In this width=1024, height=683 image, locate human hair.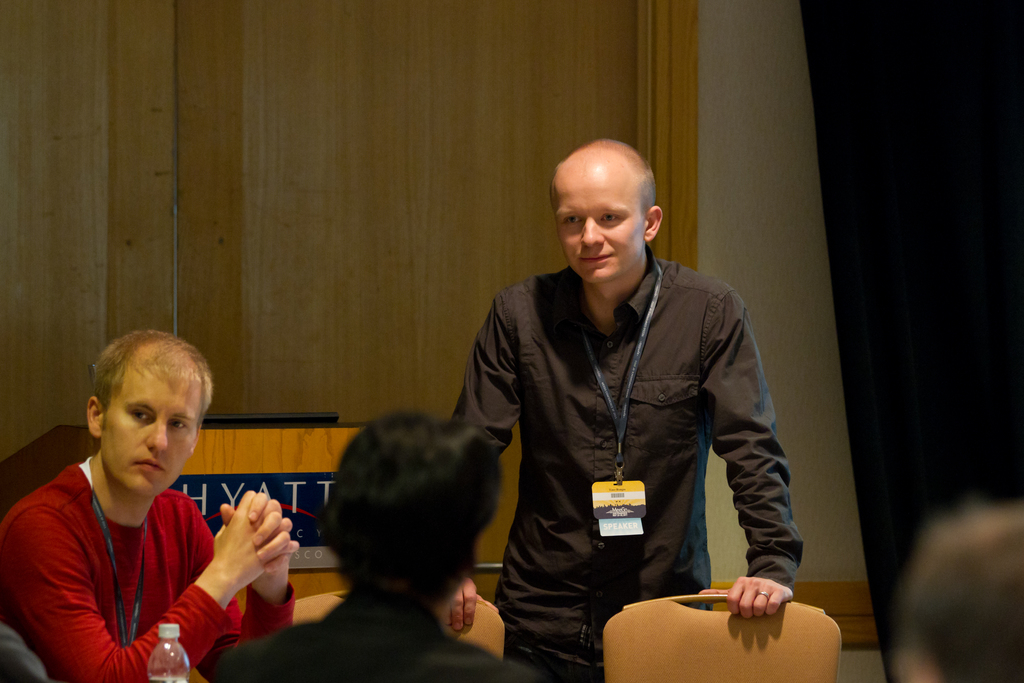
Bounding box: x1=90 y1=340 x2=195 y2=462.
